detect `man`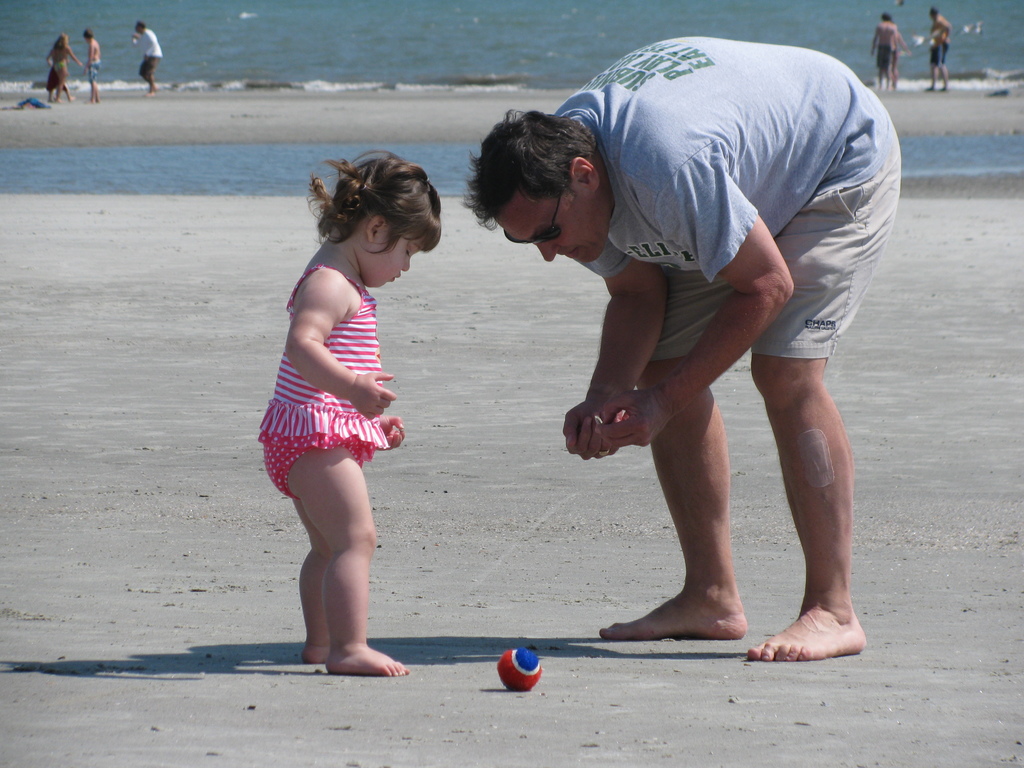
[left=461, top=37, right=898, bottom=668]
